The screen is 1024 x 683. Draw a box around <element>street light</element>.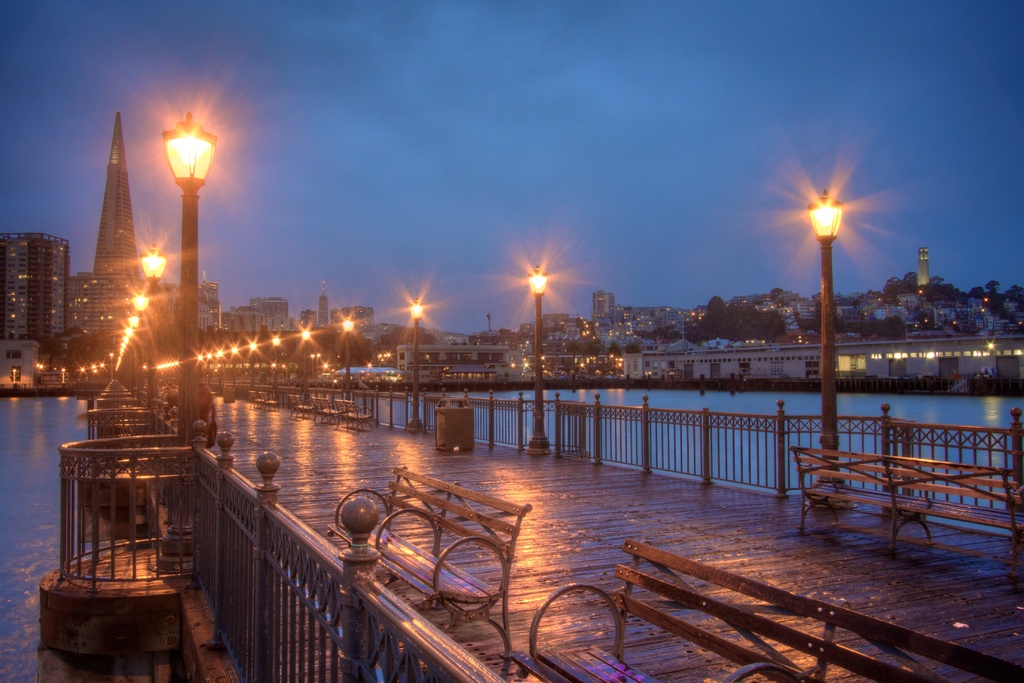
region(404, 303, 431, 434).
